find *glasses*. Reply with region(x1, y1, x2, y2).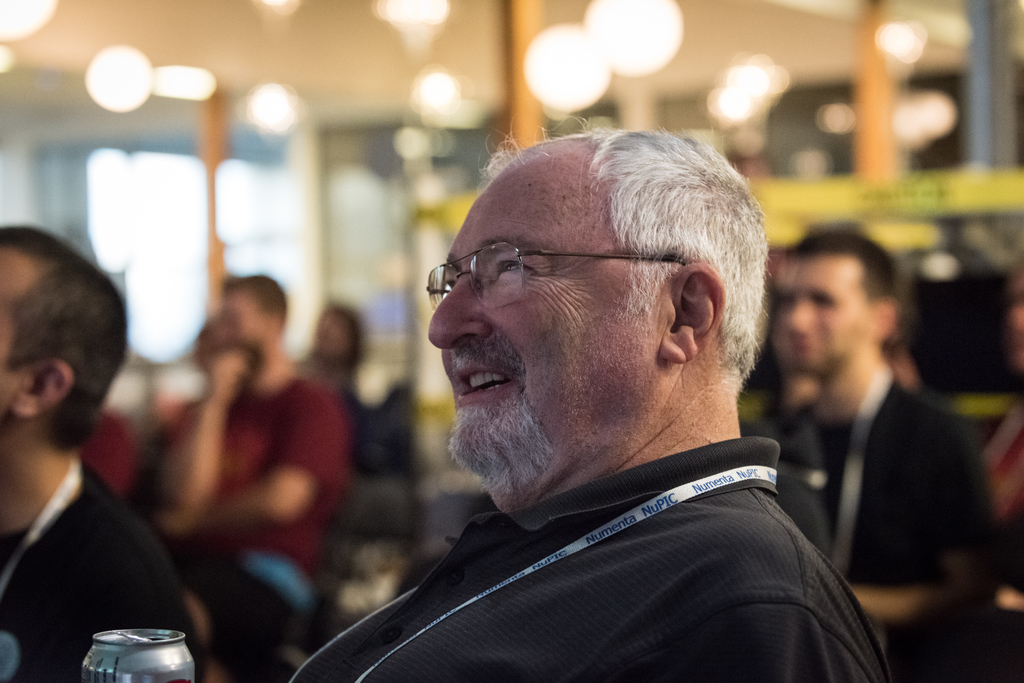
region(413, 237, 635, 320).
